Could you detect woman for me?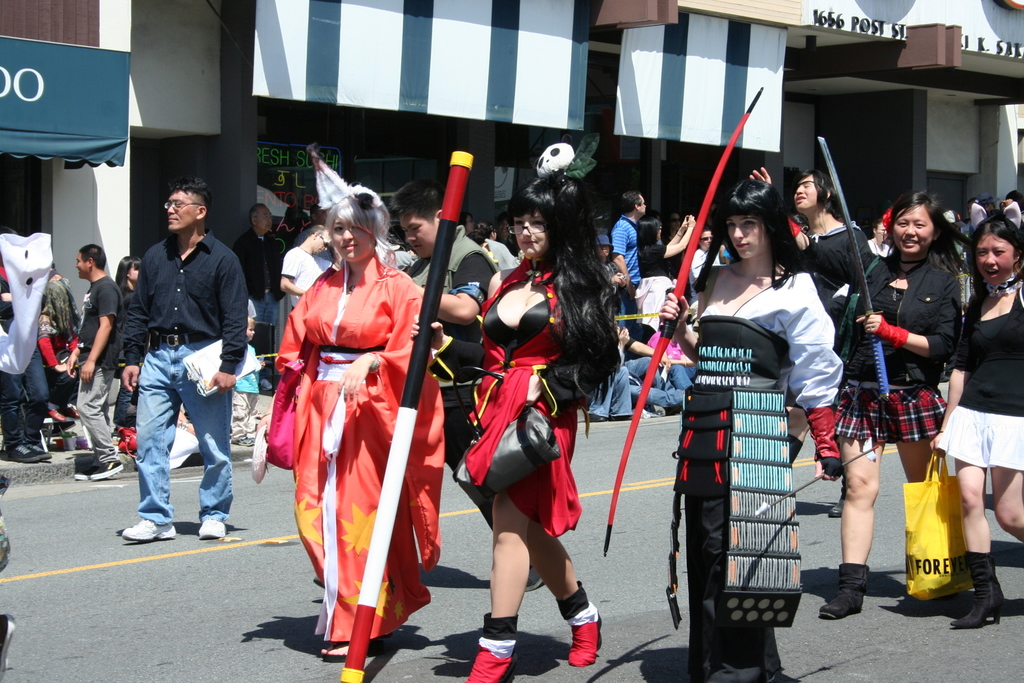
Detection result: box=[454, 166, 616, 682].
